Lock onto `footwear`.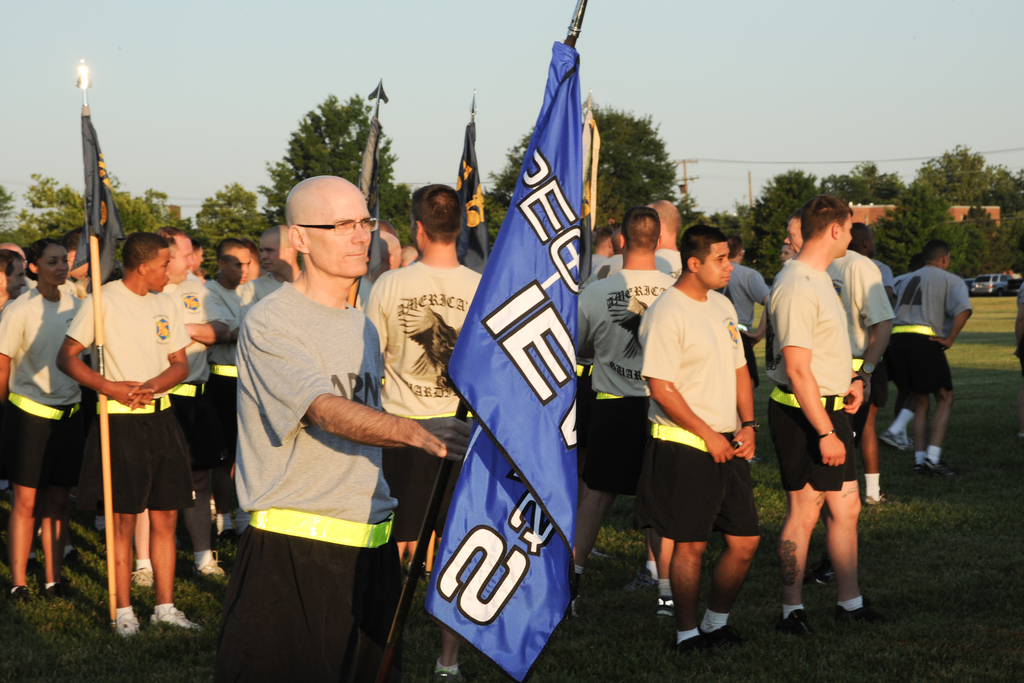
Locked: (435,657,483,682).
